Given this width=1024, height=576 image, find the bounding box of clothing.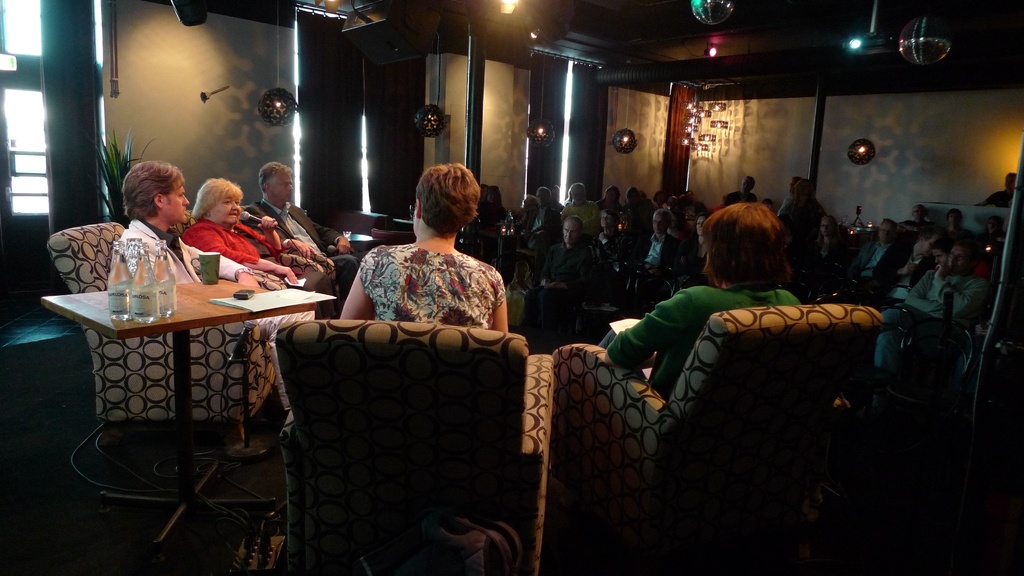
507:199:561:292.
